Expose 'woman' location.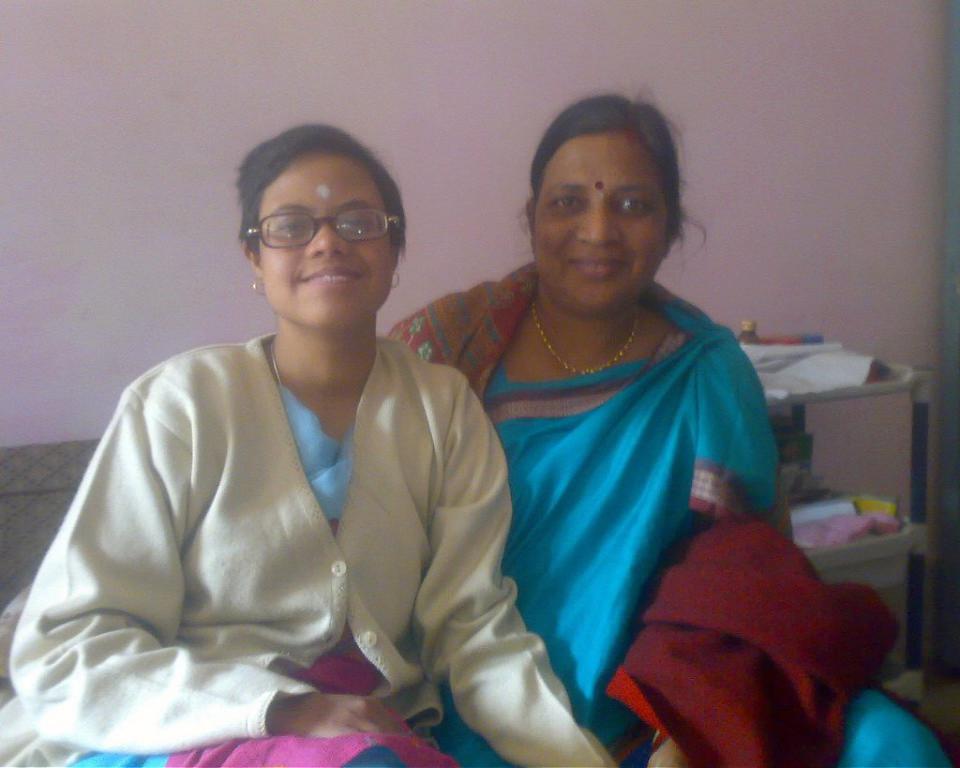
Exposed at left=380, top=90, right=953, bottom=767.
